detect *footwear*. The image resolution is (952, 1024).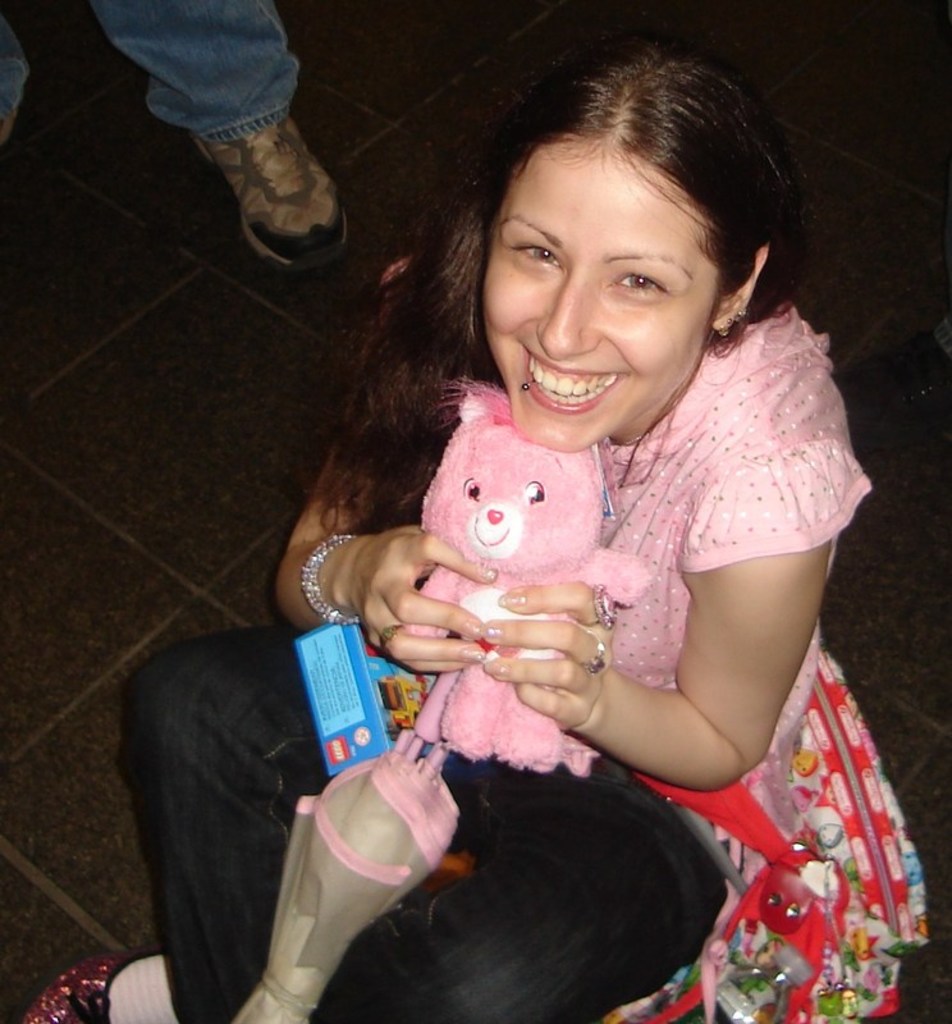
detection(173, 86, 360, 268).
